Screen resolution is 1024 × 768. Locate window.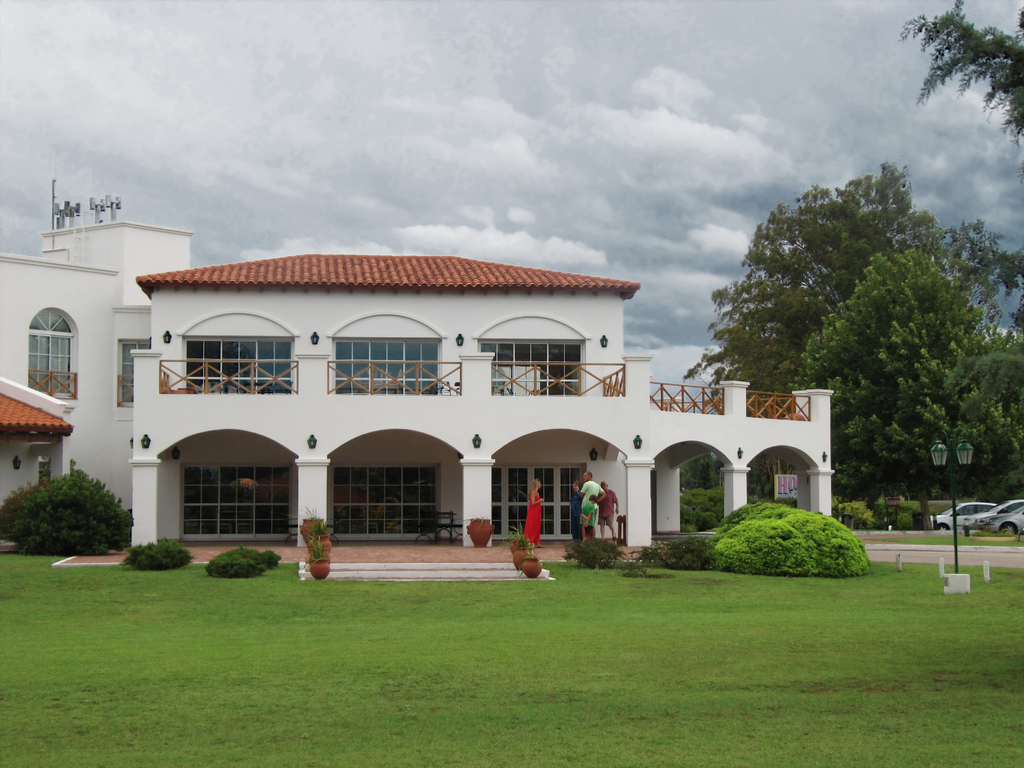
Rect(332, 337, 442, 394).
